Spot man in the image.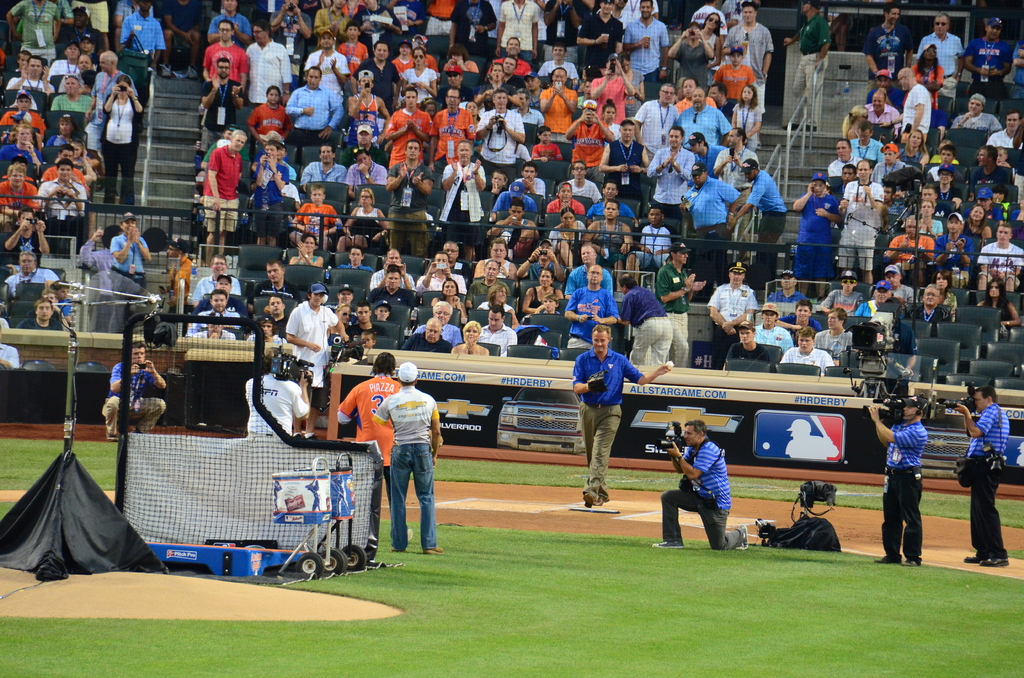
man found at left=16, top=299, right=63, bottom=334.
